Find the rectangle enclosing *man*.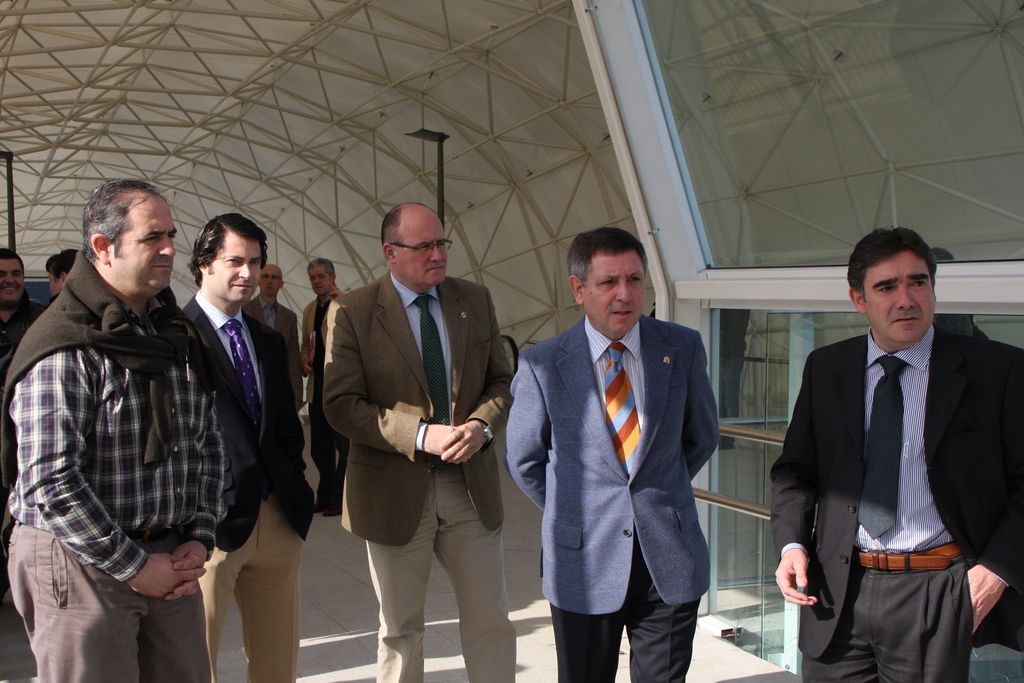
(323, 203, 514, 682).
